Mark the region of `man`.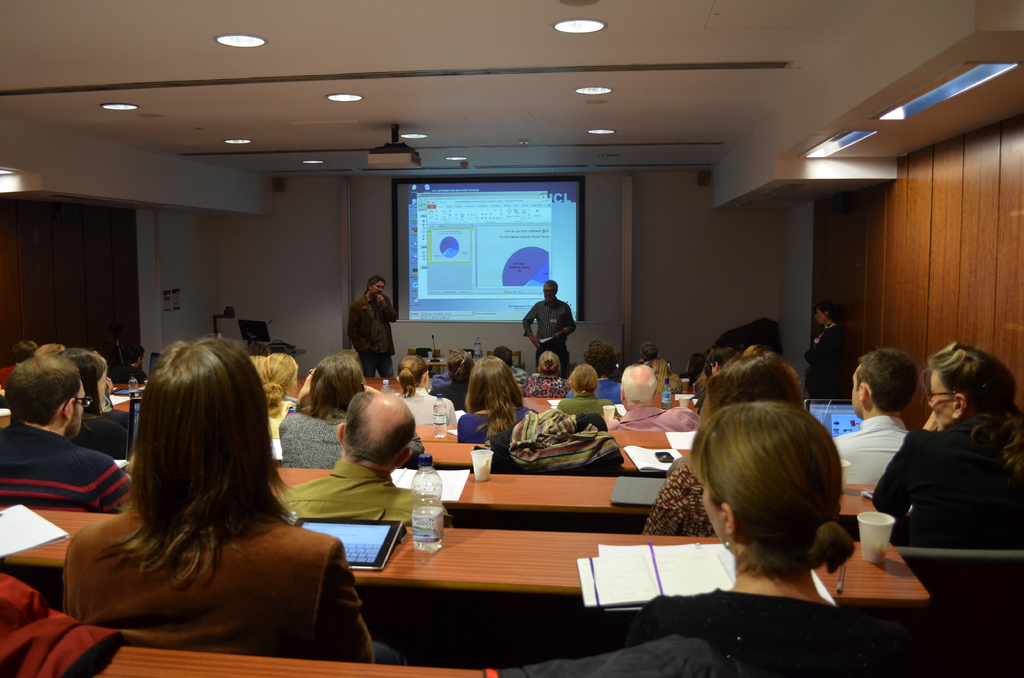
Region: (823,344,913,492).
